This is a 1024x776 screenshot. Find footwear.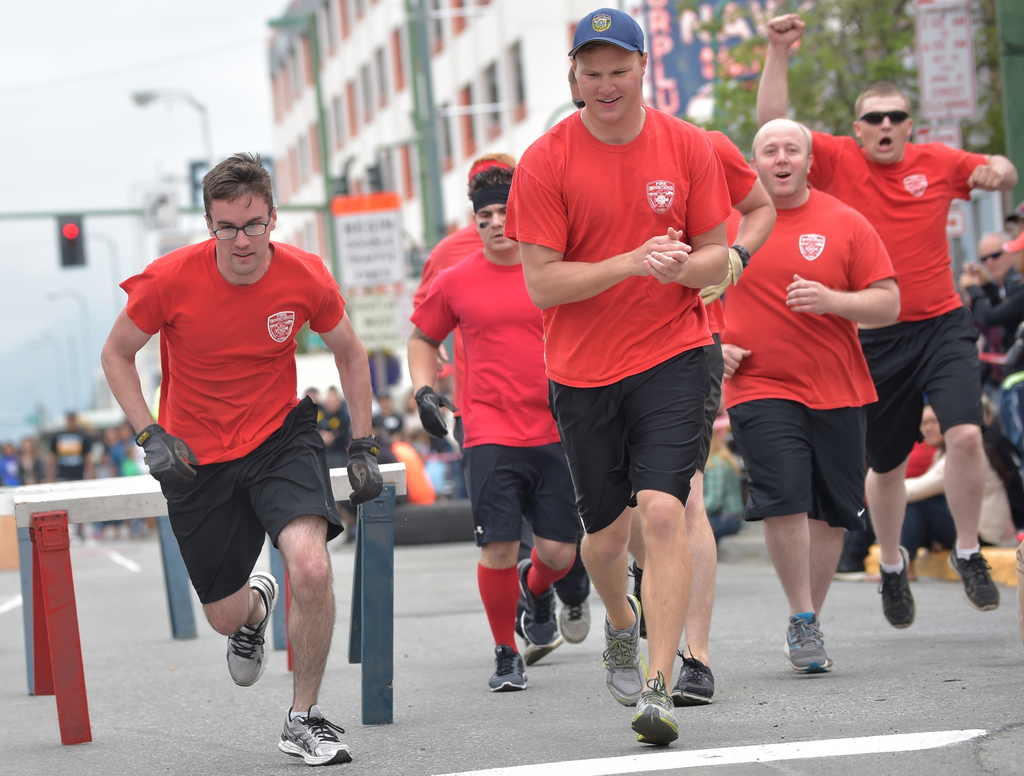
Bounding box: select_region(605, 591, 653, 703).
